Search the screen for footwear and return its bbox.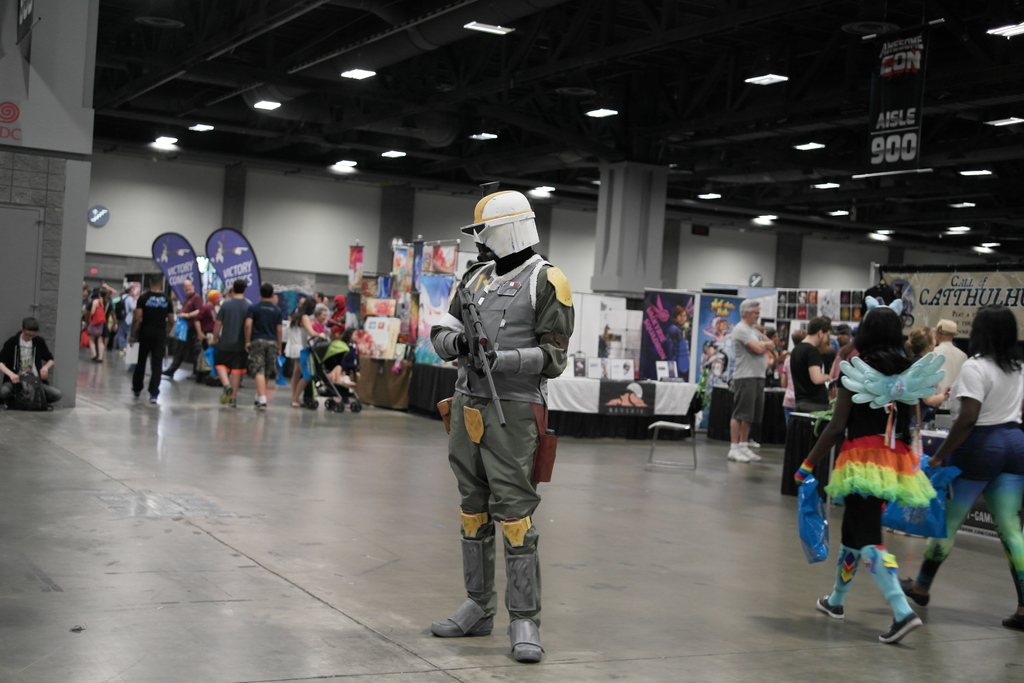
Found: [left=149, top=397, right=157, bottom=406].
